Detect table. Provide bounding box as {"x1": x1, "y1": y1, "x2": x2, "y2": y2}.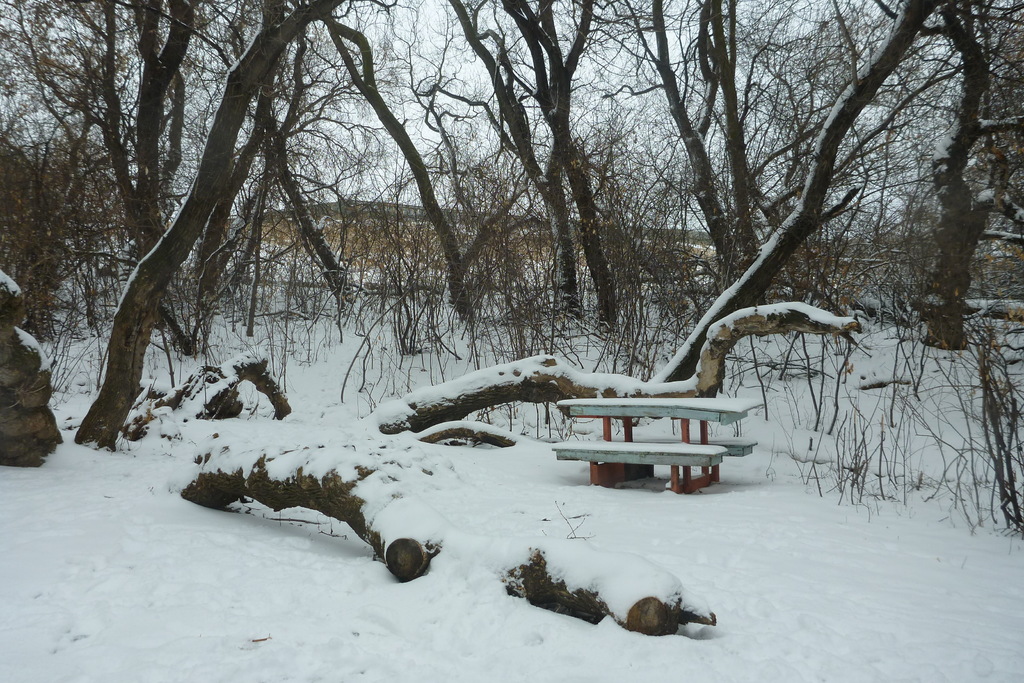
{"x1": 576, "y1": 409, "x2": 728, "y2": 491}.
